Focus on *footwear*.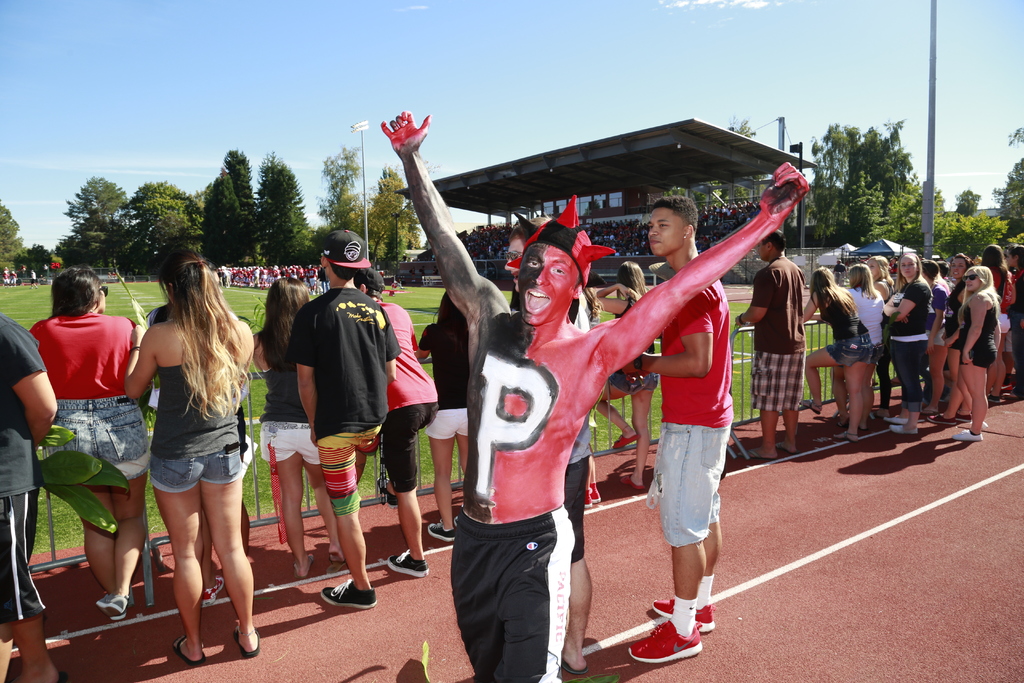
Focused at [583,489,593,506].
